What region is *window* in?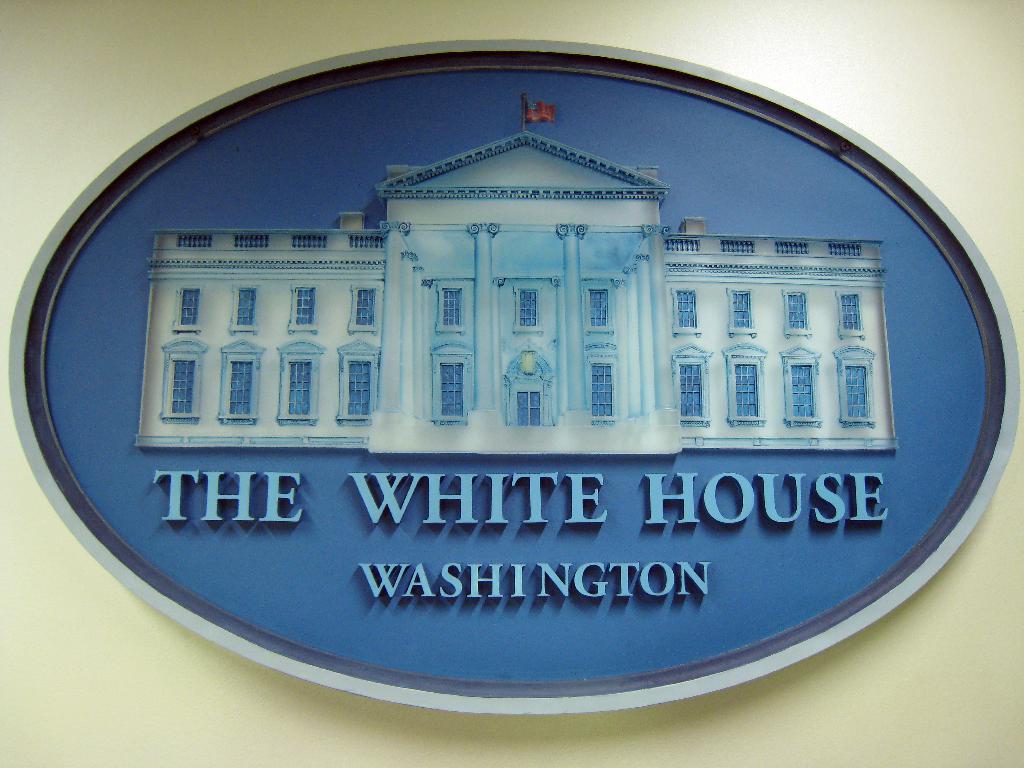
<box>234,233,267,255</box>.
